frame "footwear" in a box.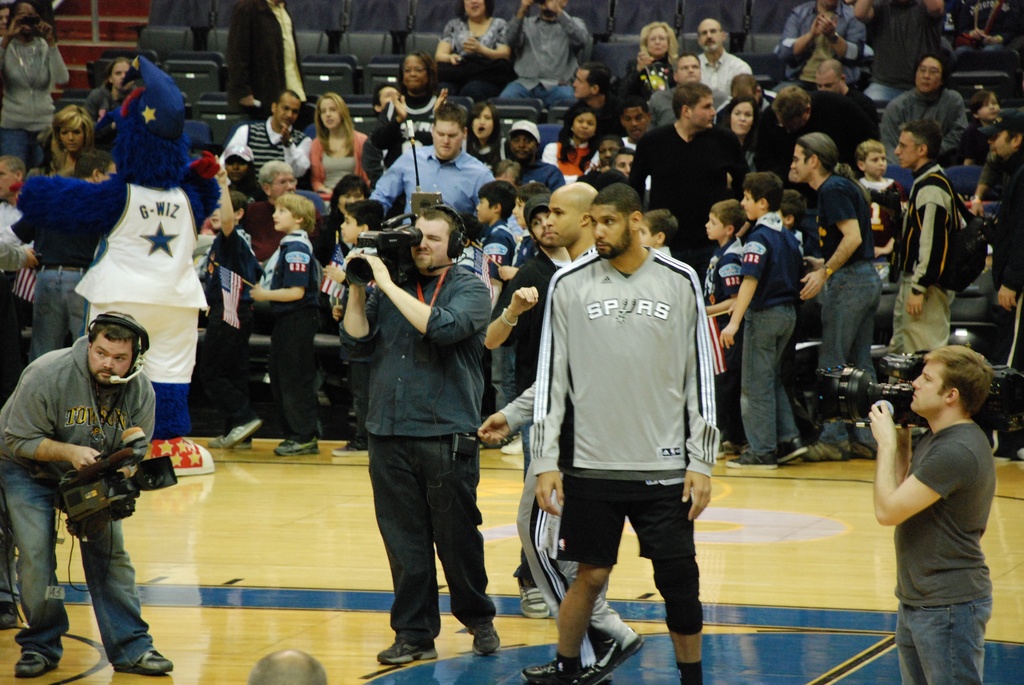
514, 651, 575, 683.
